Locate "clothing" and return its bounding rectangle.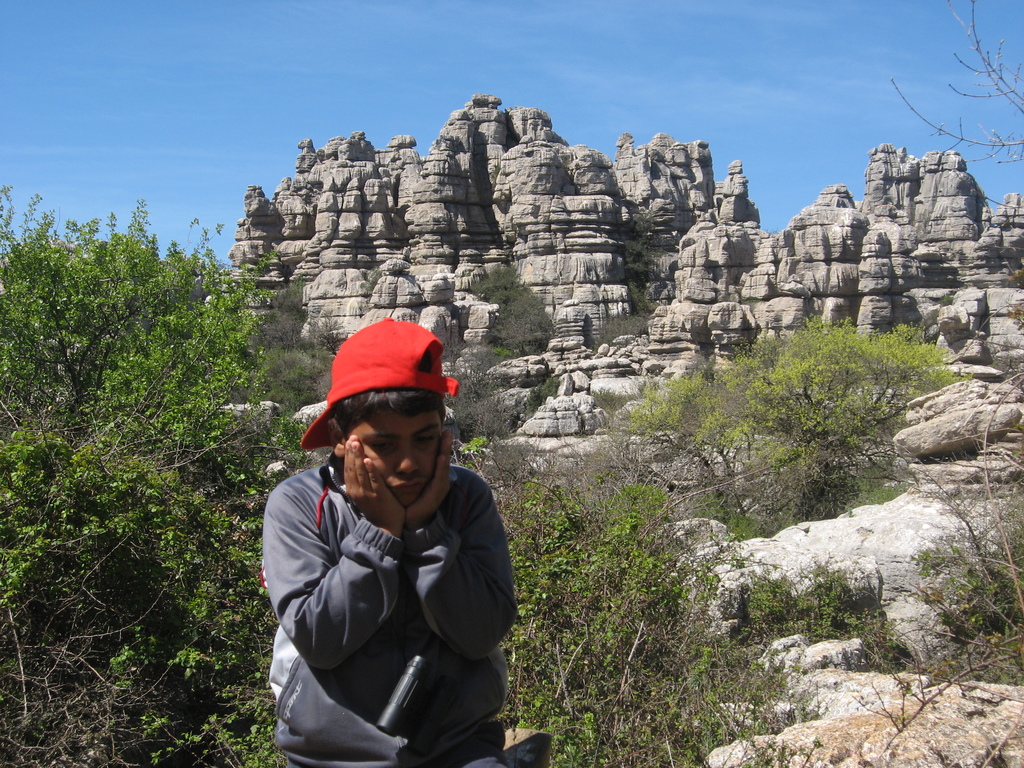
region(329, 439, 531, 767).
